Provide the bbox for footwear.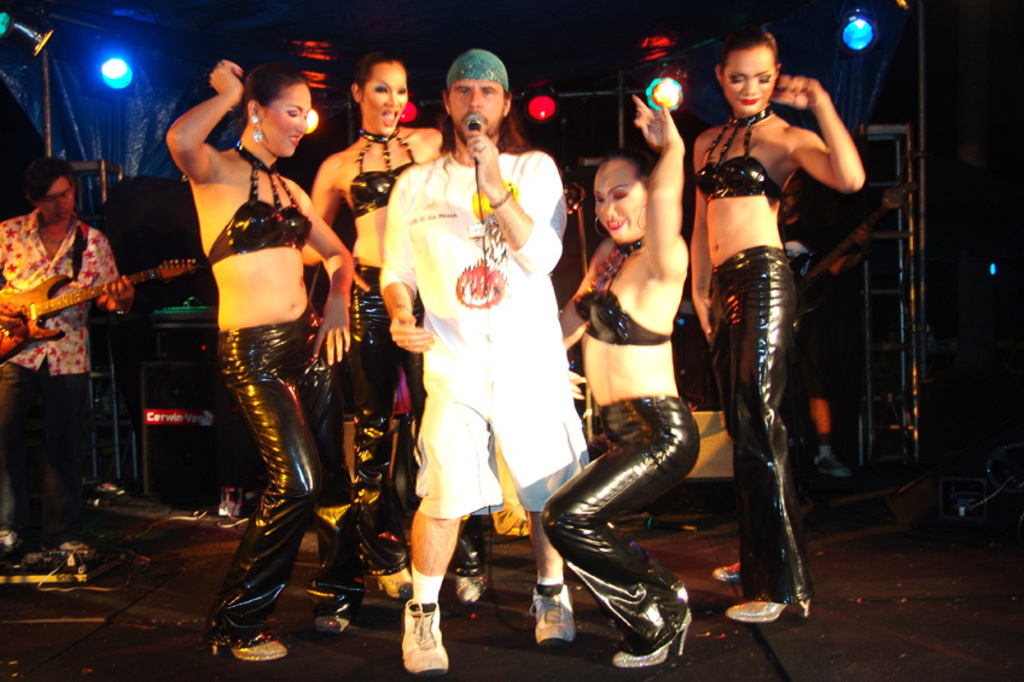
l=674, t=581, r=687, b=601.
